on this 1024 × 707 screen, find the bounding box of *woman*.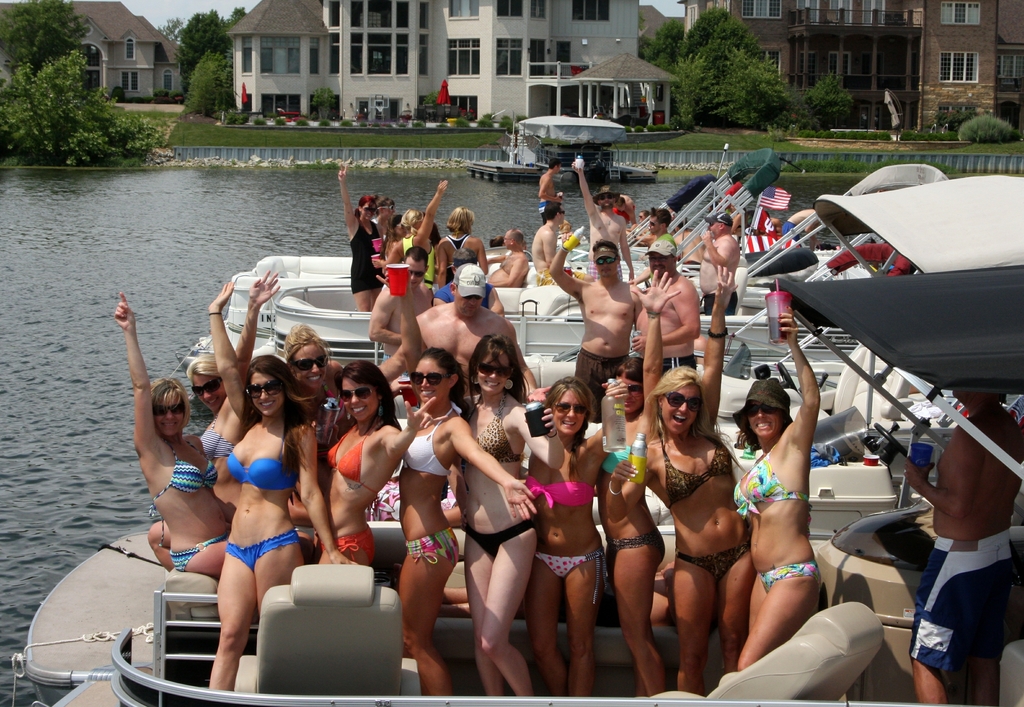
Bounding box: [x1=394, y1=357, x2=524, y2=706].
